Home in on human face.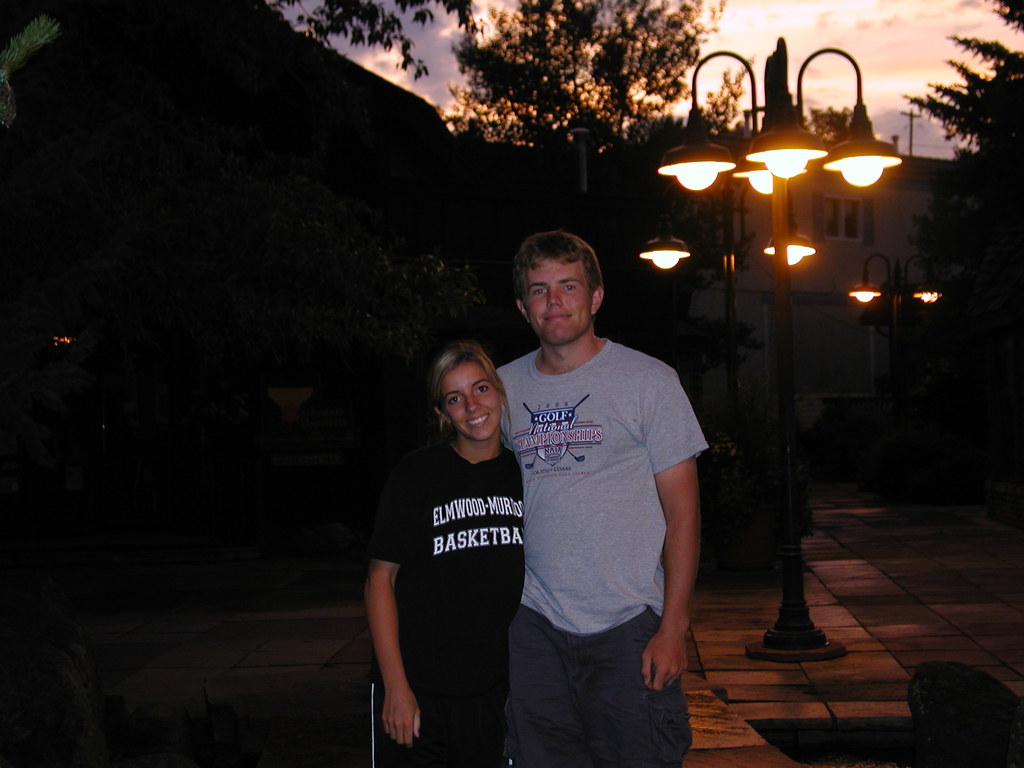
Homed in at 525,258,588,341.
